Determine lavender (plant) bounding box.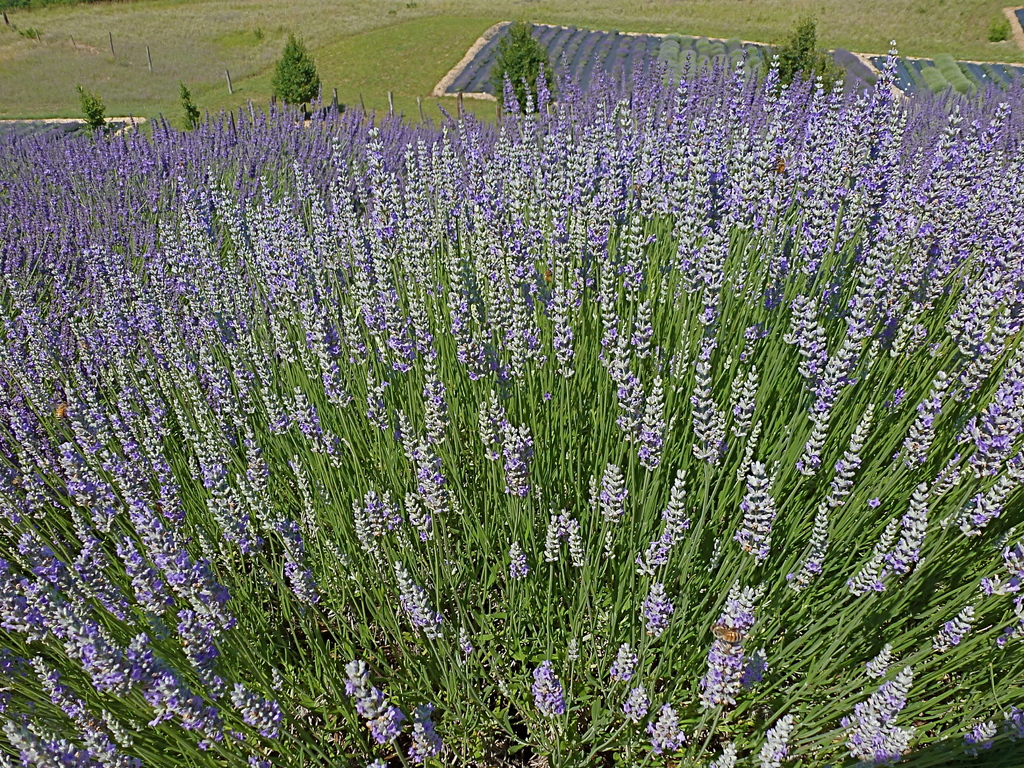
Determined: (x1=316, y1=306, x2=352, y2=420).
